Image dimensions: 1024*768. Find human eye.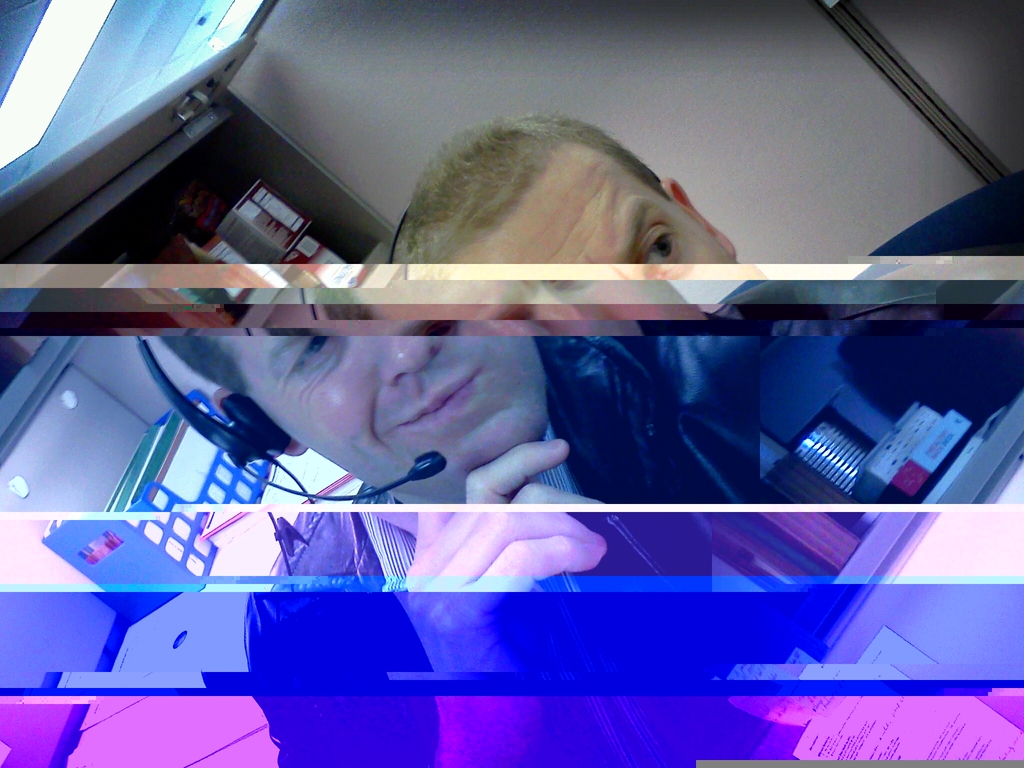
BBox(635, 216, 682, 266).
